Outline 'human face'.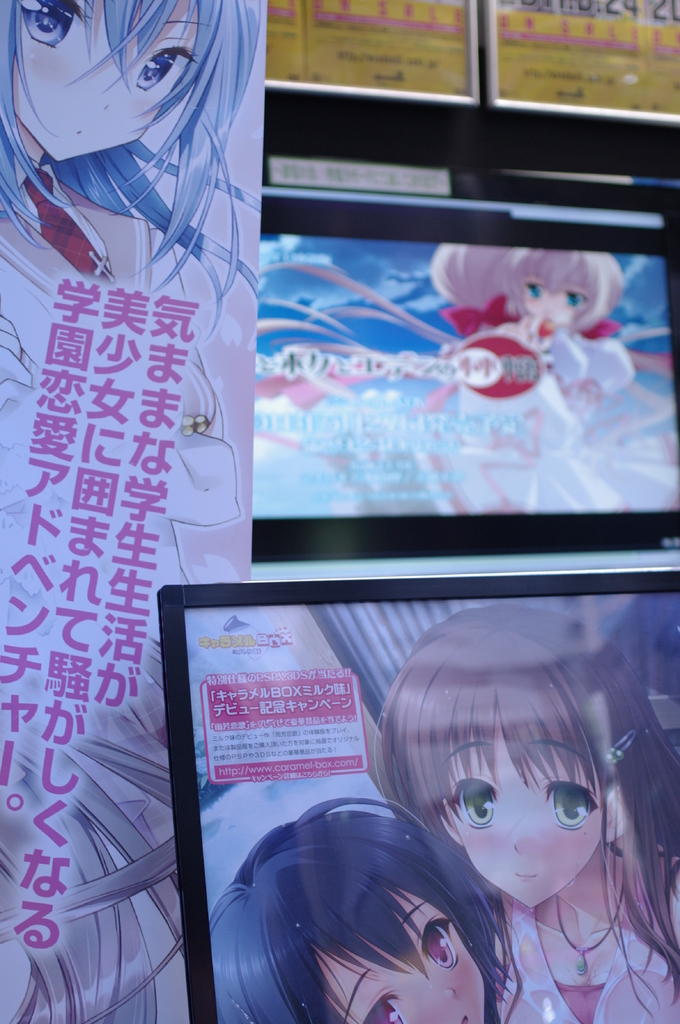
Outline: select_region(450, 716, 619, 910).
